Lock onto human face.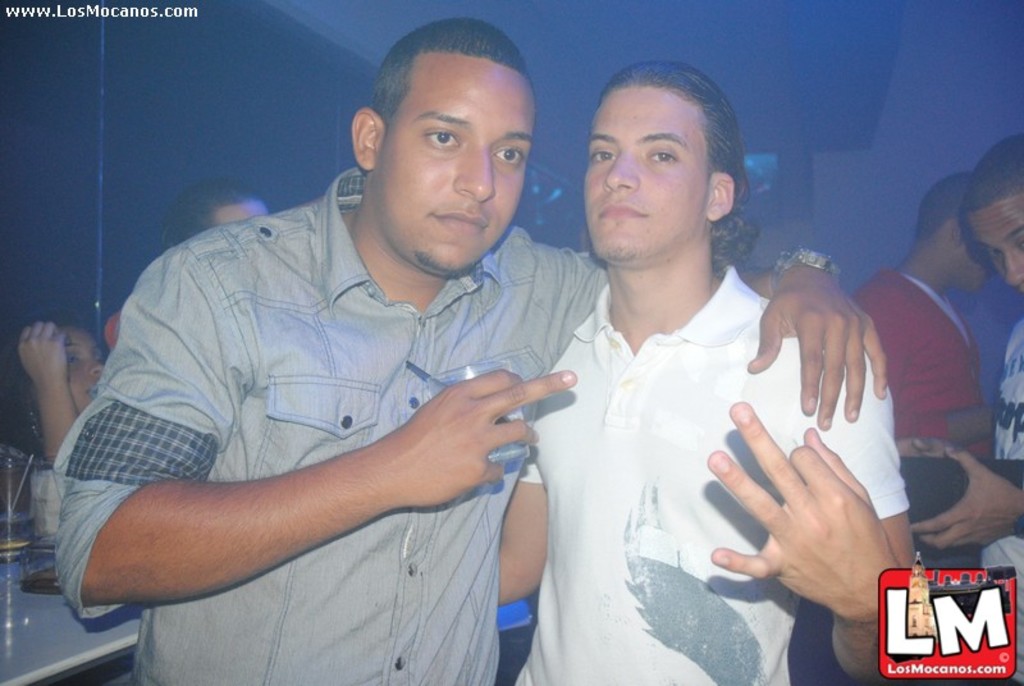
Locked: (374, 52, 538, 274).
